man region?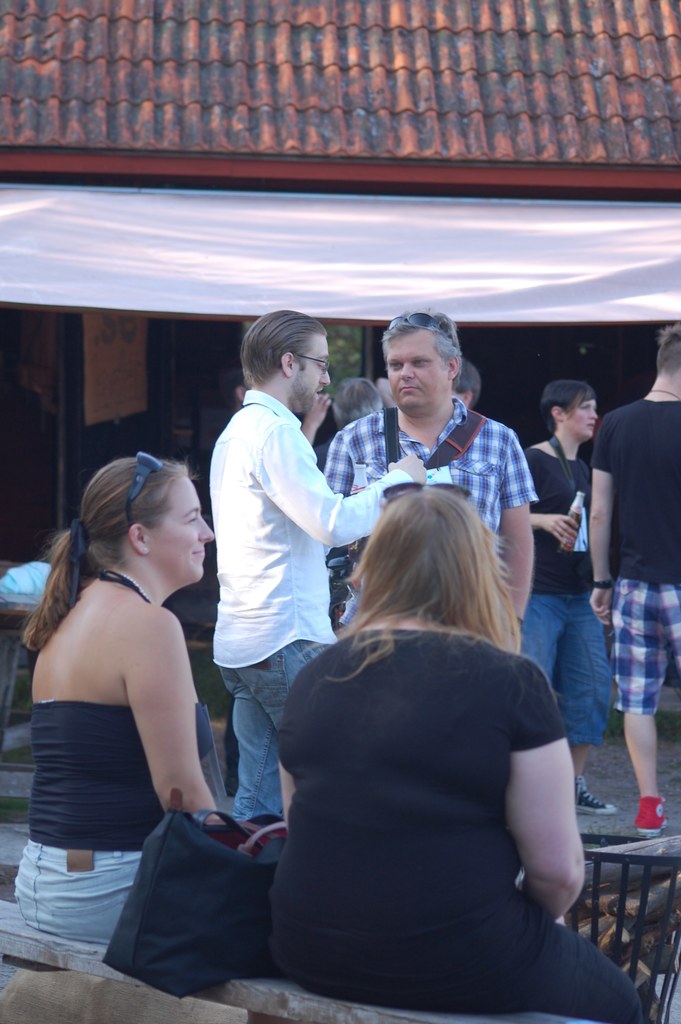
{"left": 331, "top": 305, "right": 541, "bottom": 669}
